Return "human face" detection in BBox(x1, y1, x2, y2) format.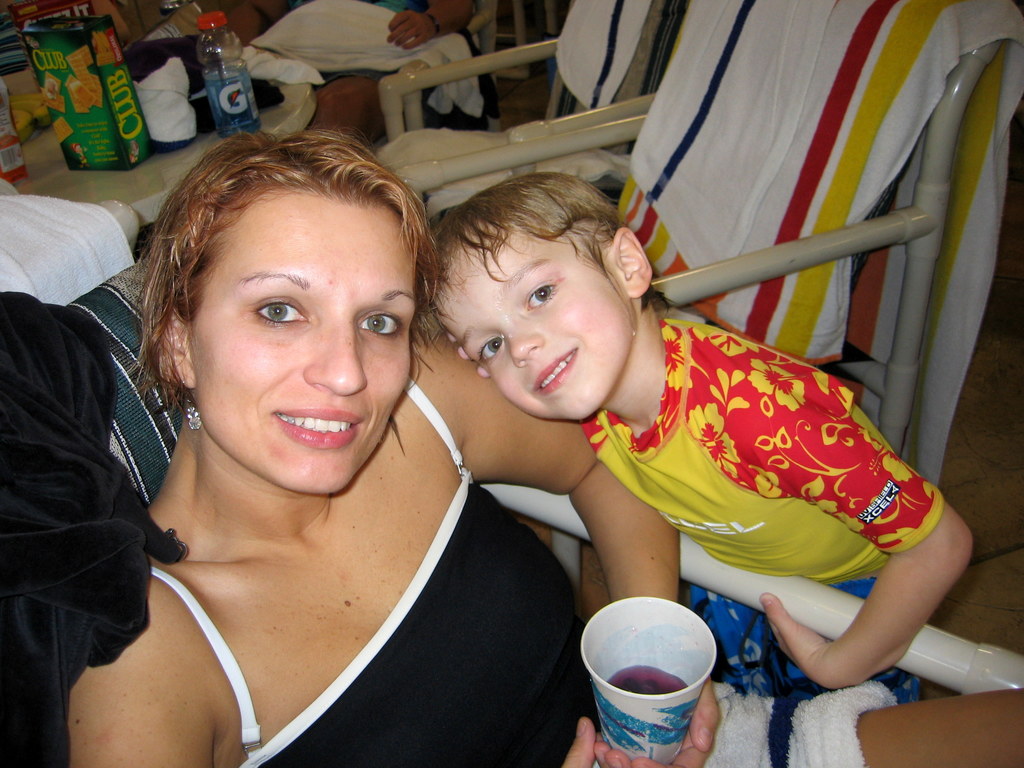
BBox(187, 200, 412, 492).
